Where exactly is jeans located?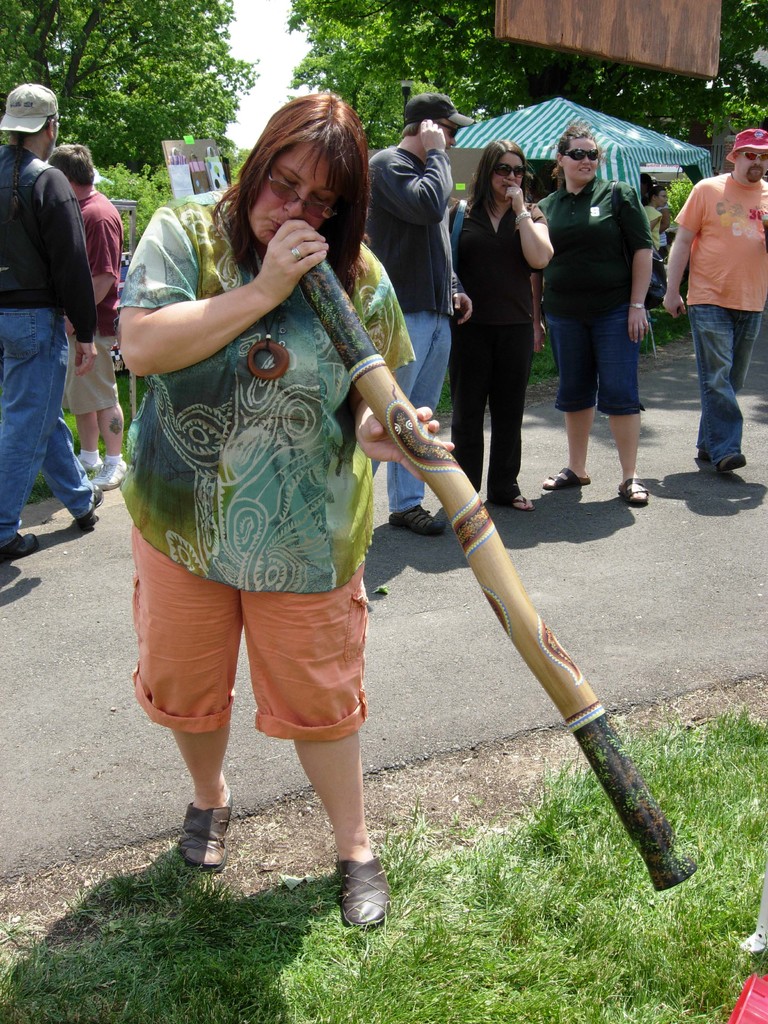
Its bounding box is (687,302,753,465).
